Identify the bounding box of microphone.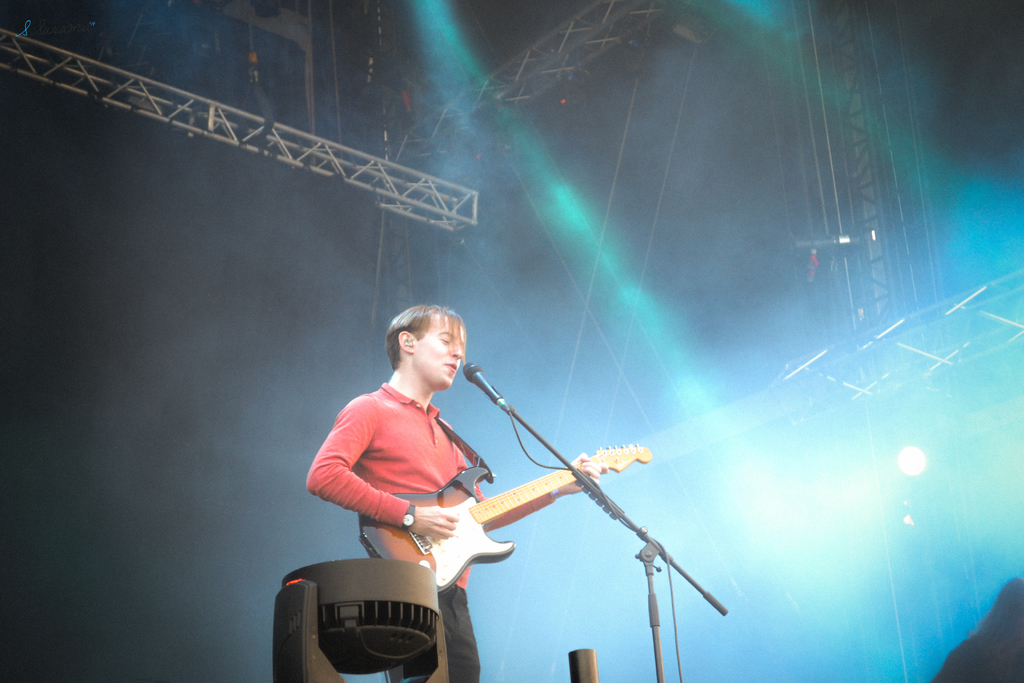
bbox=(459, 356, 509, 409).
